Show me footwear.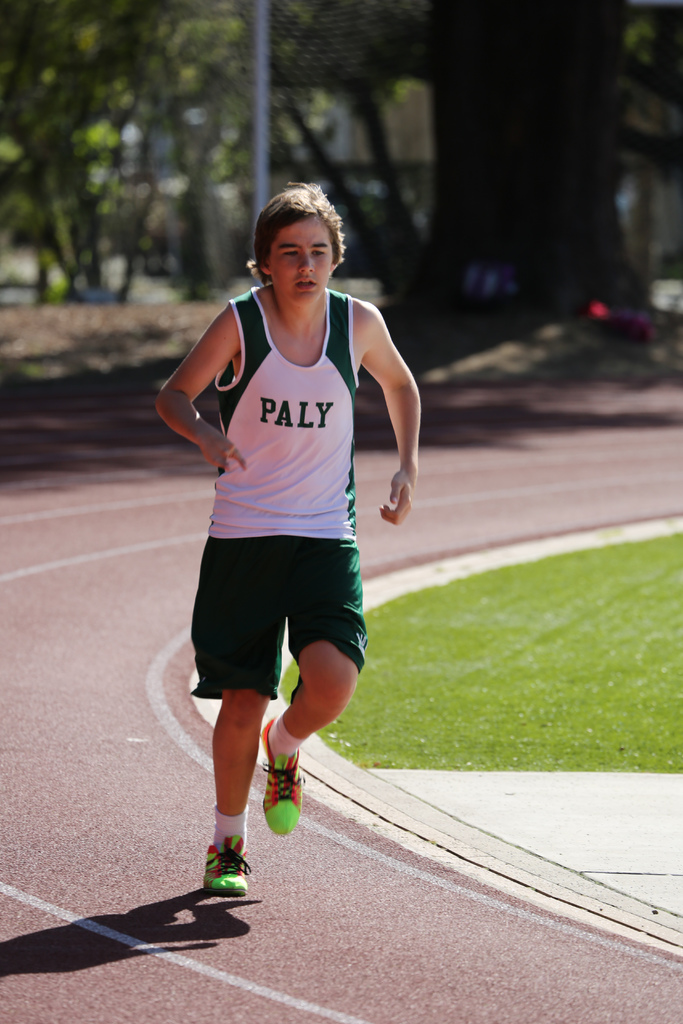
footwear is here: Rect(183, 842, 252, 913).
